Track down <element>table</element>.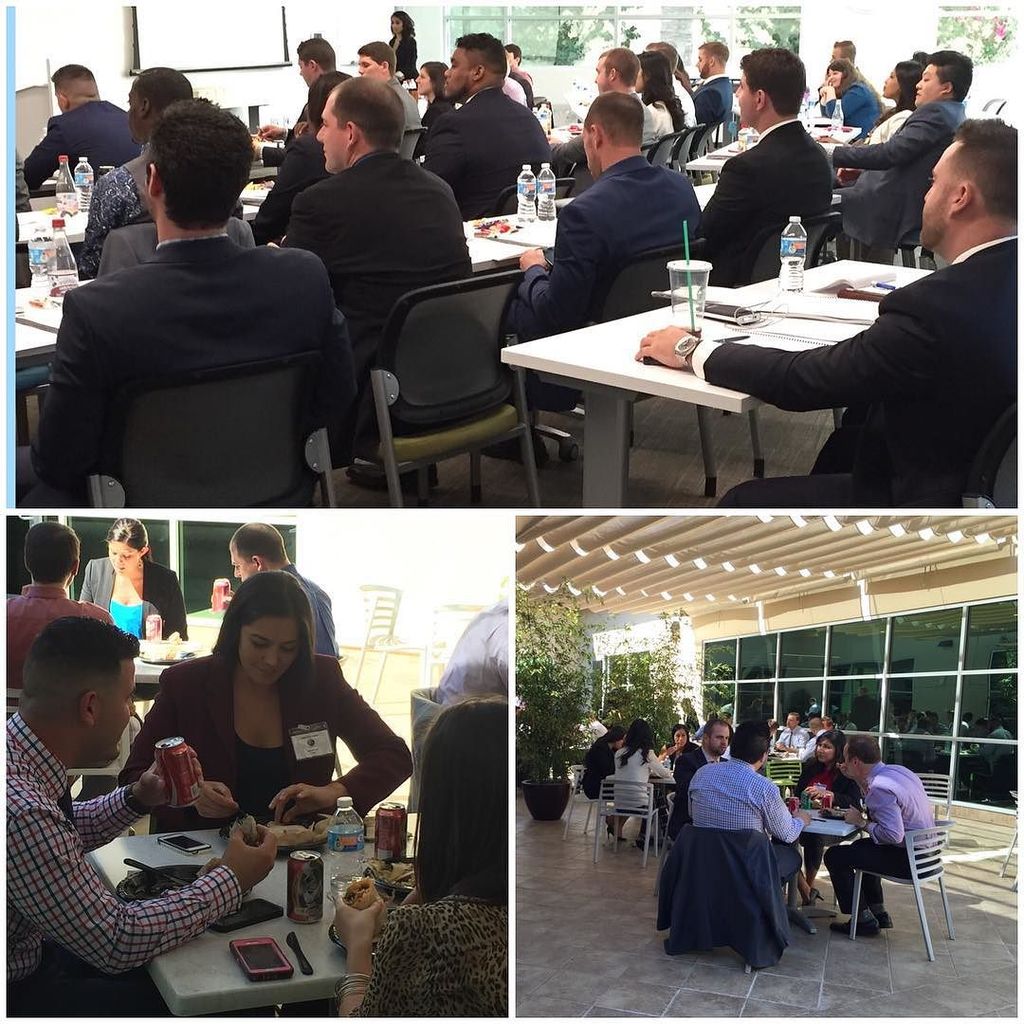
Tracked to 768/818/859/933.
